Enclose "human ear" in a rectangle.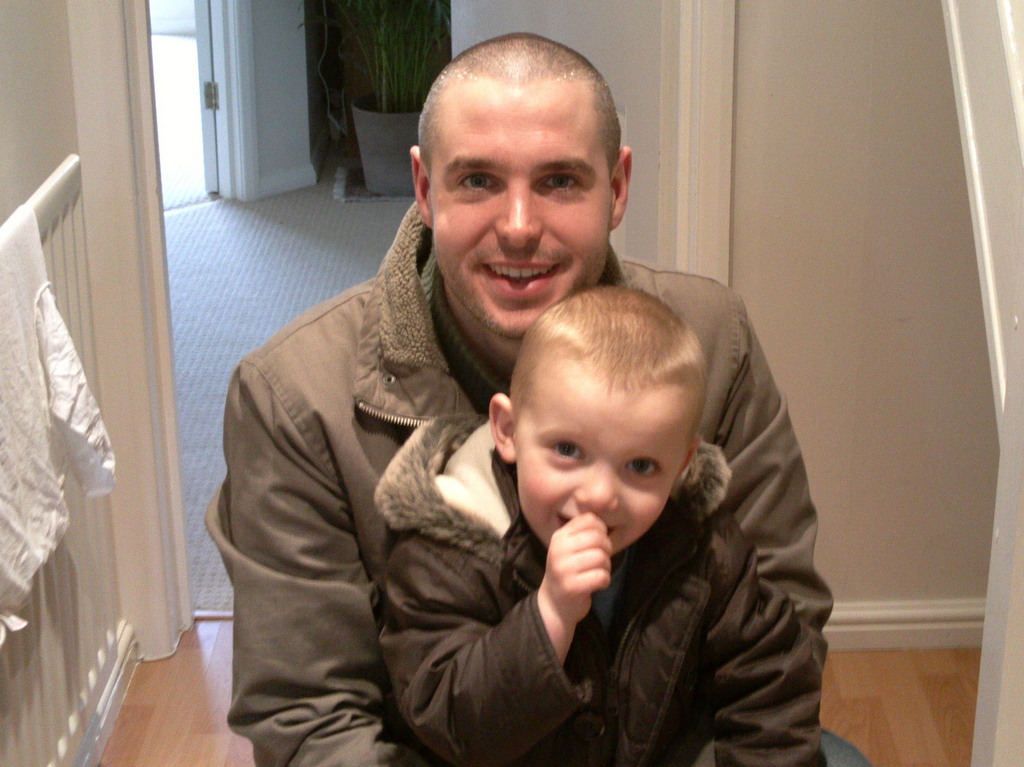
<box>678,439,701,478</box>.
